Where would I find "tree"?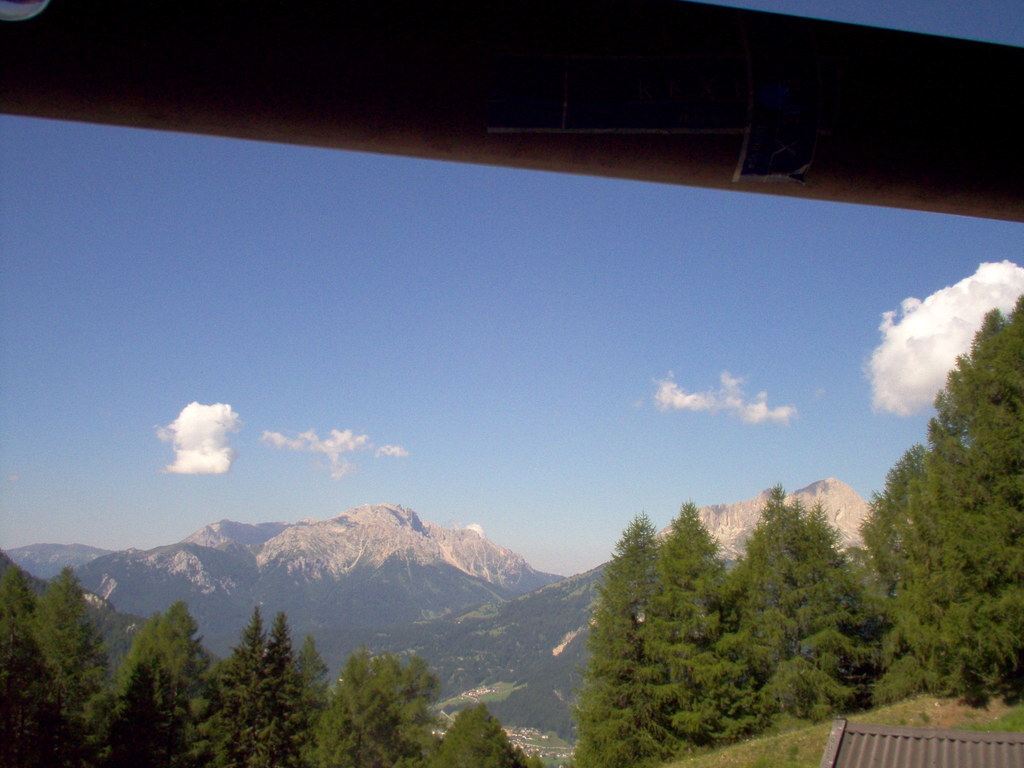
At <box>856,438,936,580</box>.
